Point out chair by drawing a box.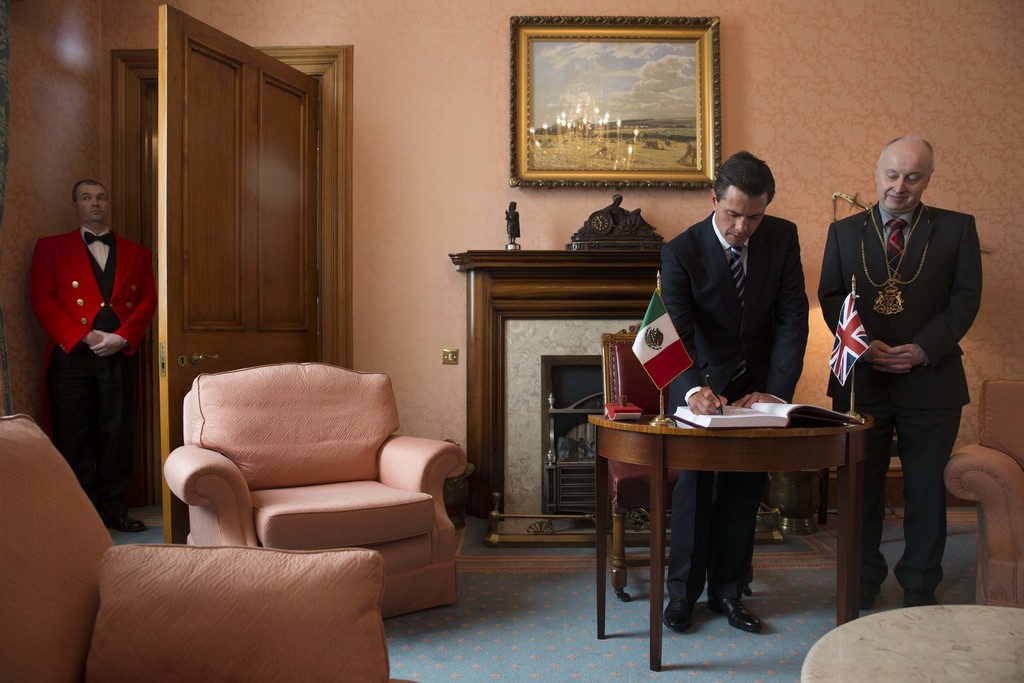
region(941, 378, 1023, 613).
